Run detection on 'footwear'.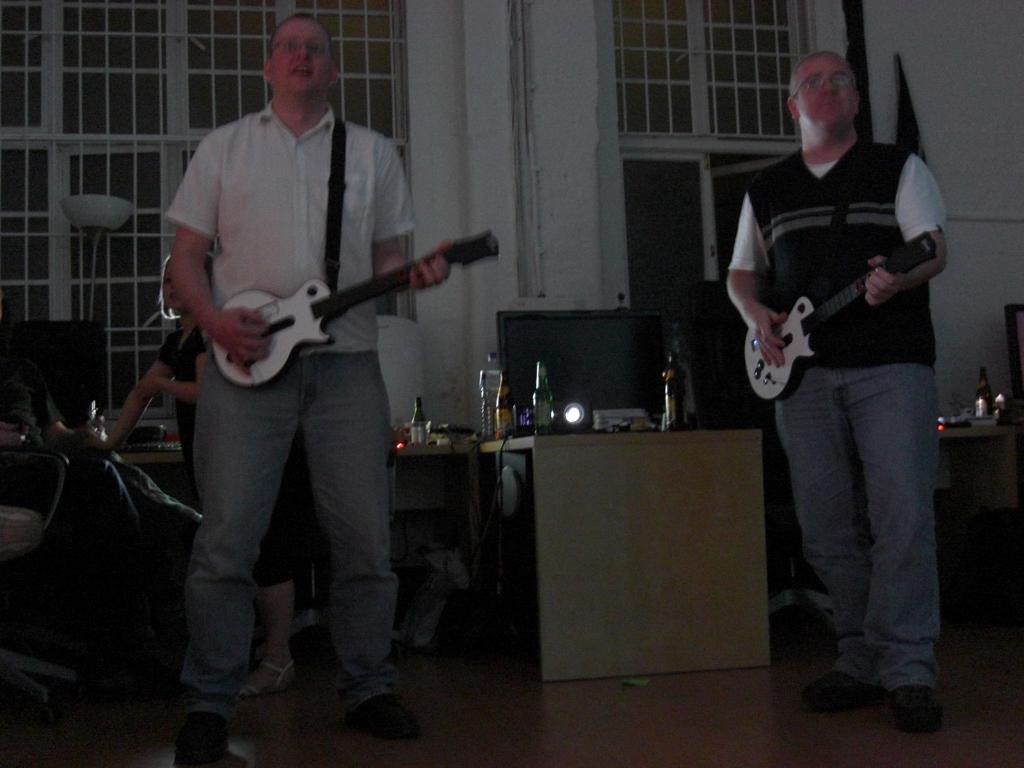
Result: 349, 689, 424, 739.
